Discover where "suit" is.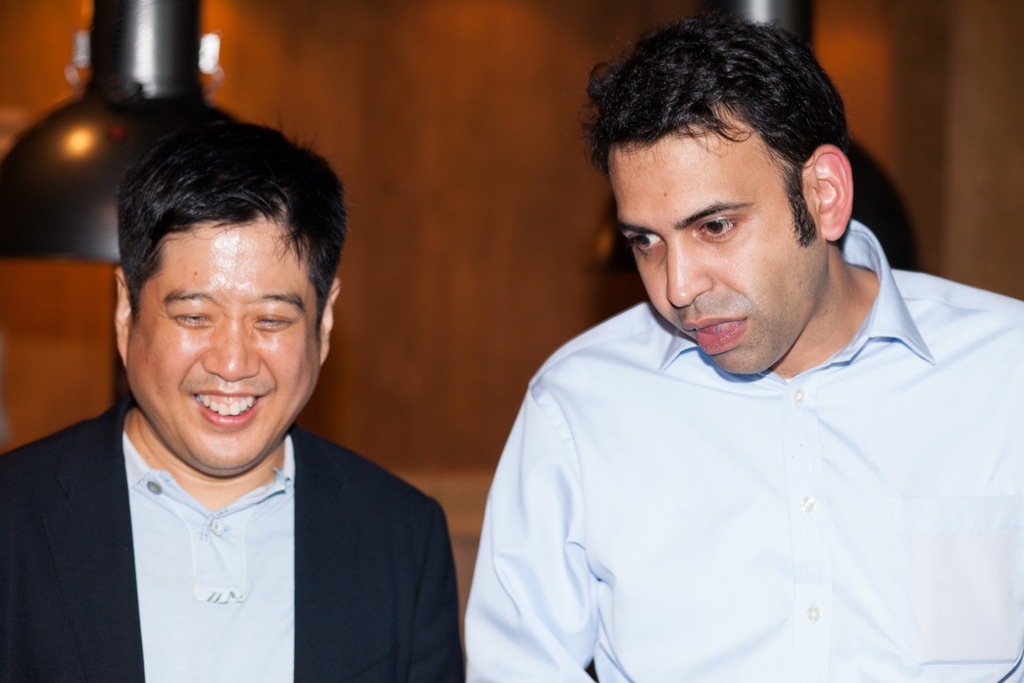
Discovered at <region>20, 352, 456, 664</region>.
